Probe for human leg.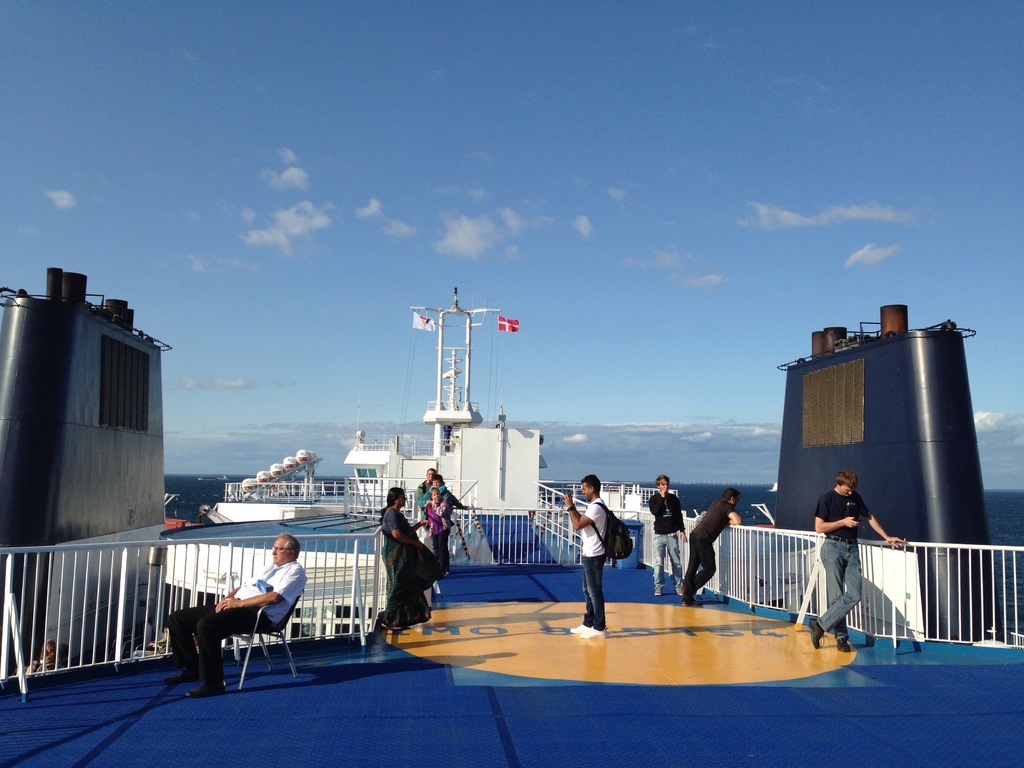
Probe result: x1=810, y1=542, x2=861, y2=646.
